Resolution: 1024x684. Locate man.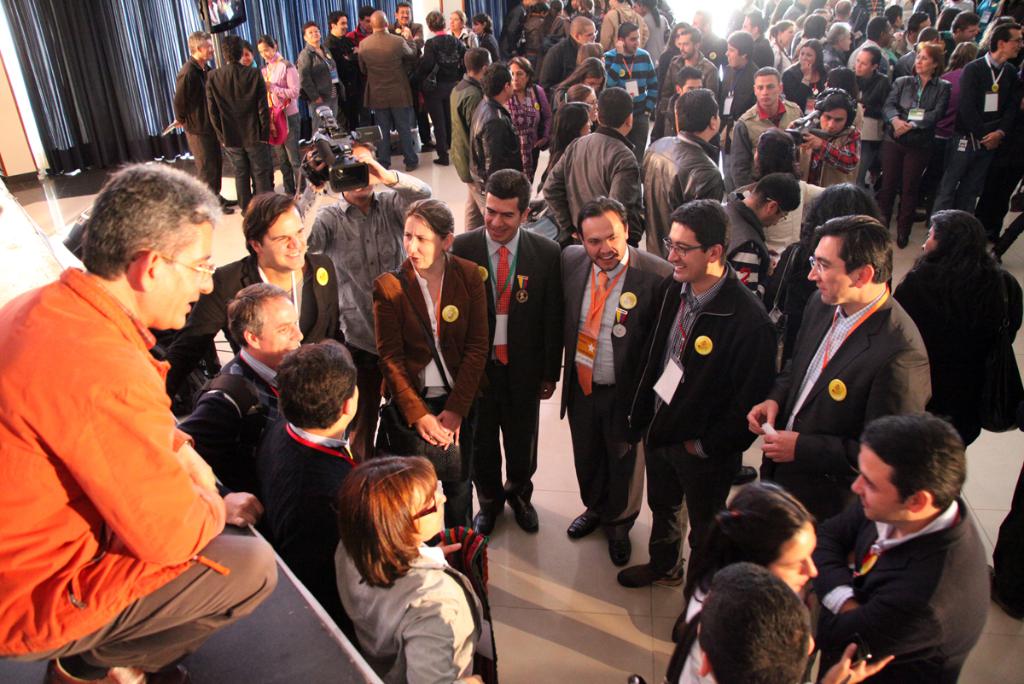
849/19/890/69.
